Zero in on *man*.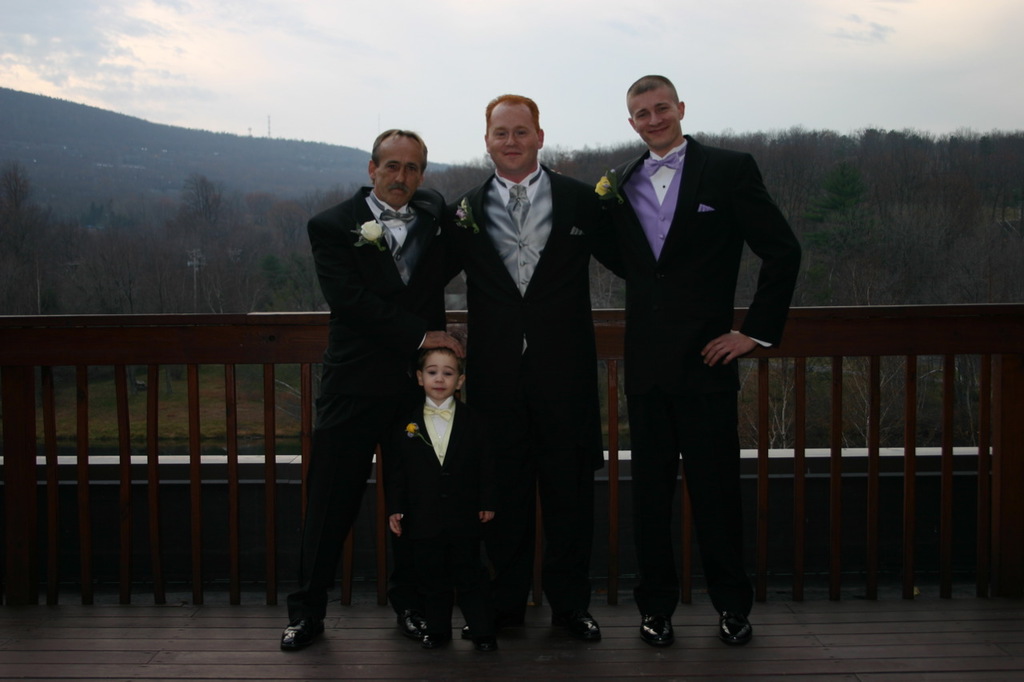
Zeroed in: <box>277,123,445,637</box>.
